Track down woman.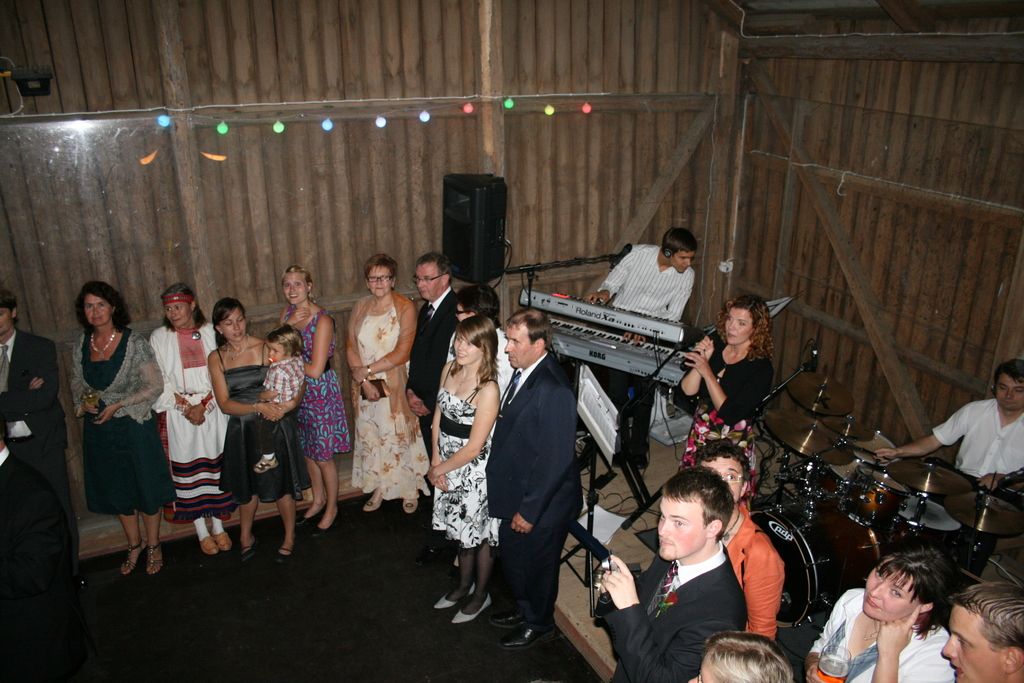
Tracked to bbox(420, 316, 502, 621).
